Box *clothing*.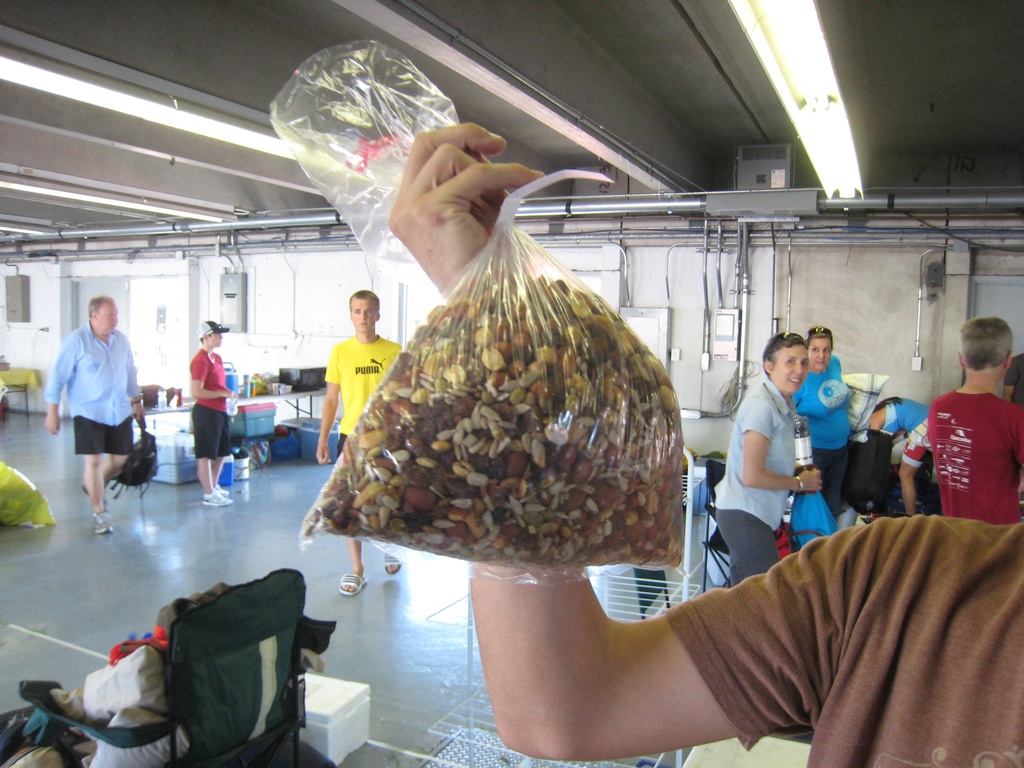
x1=789 y1=351 x2=850 y2=518.
